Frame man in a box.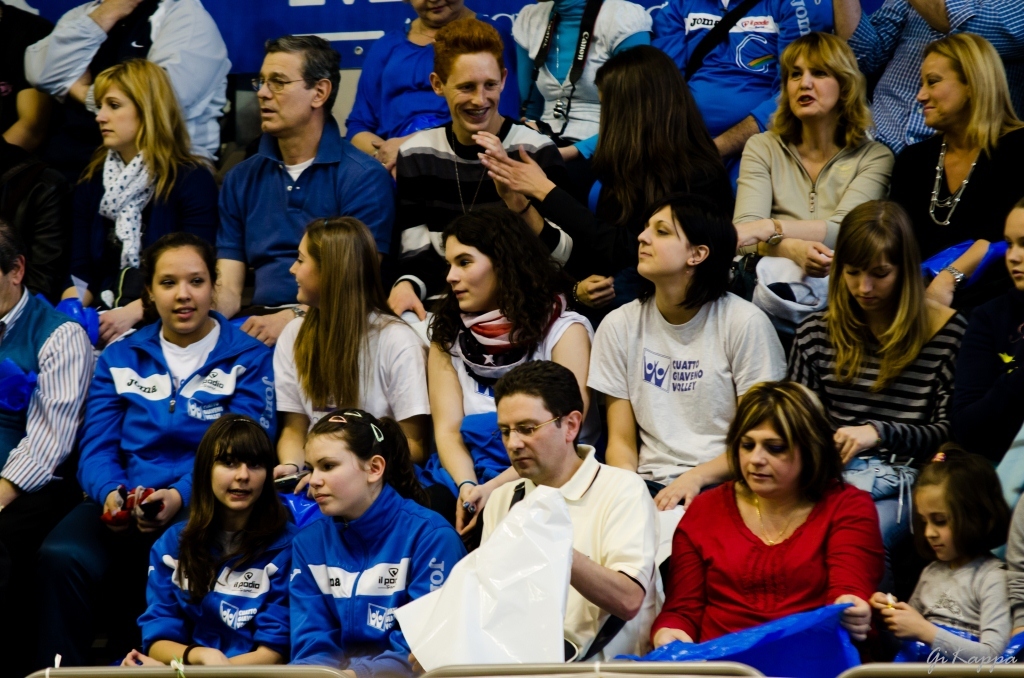
[184,62,401,280].
